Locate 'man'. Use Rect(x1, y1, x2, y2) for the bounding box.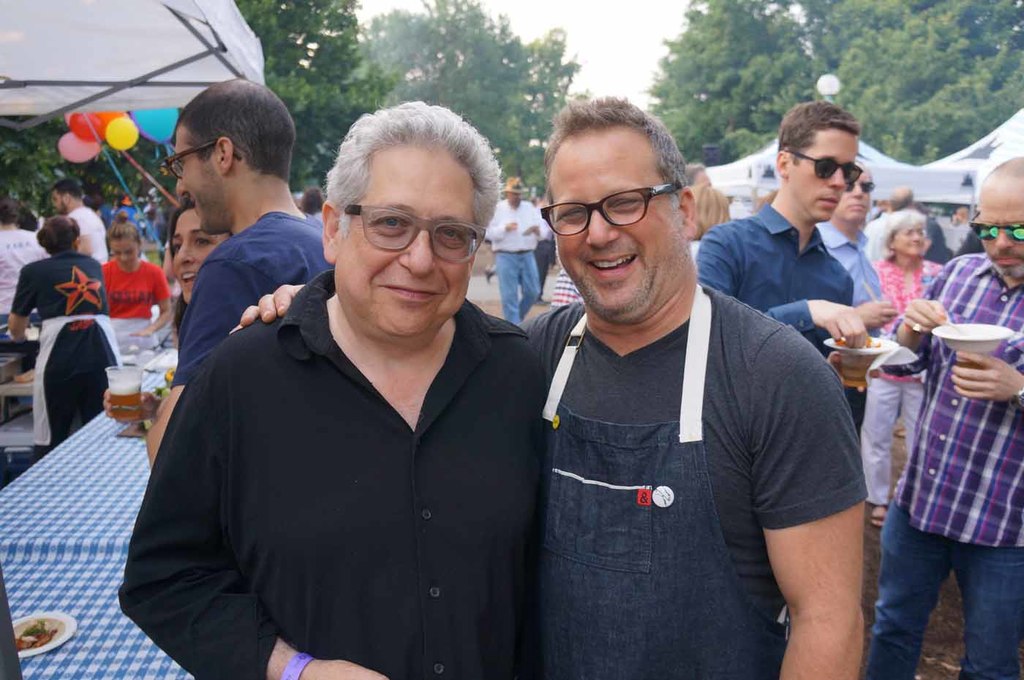
Rect(861, 153, 1023, 679).
